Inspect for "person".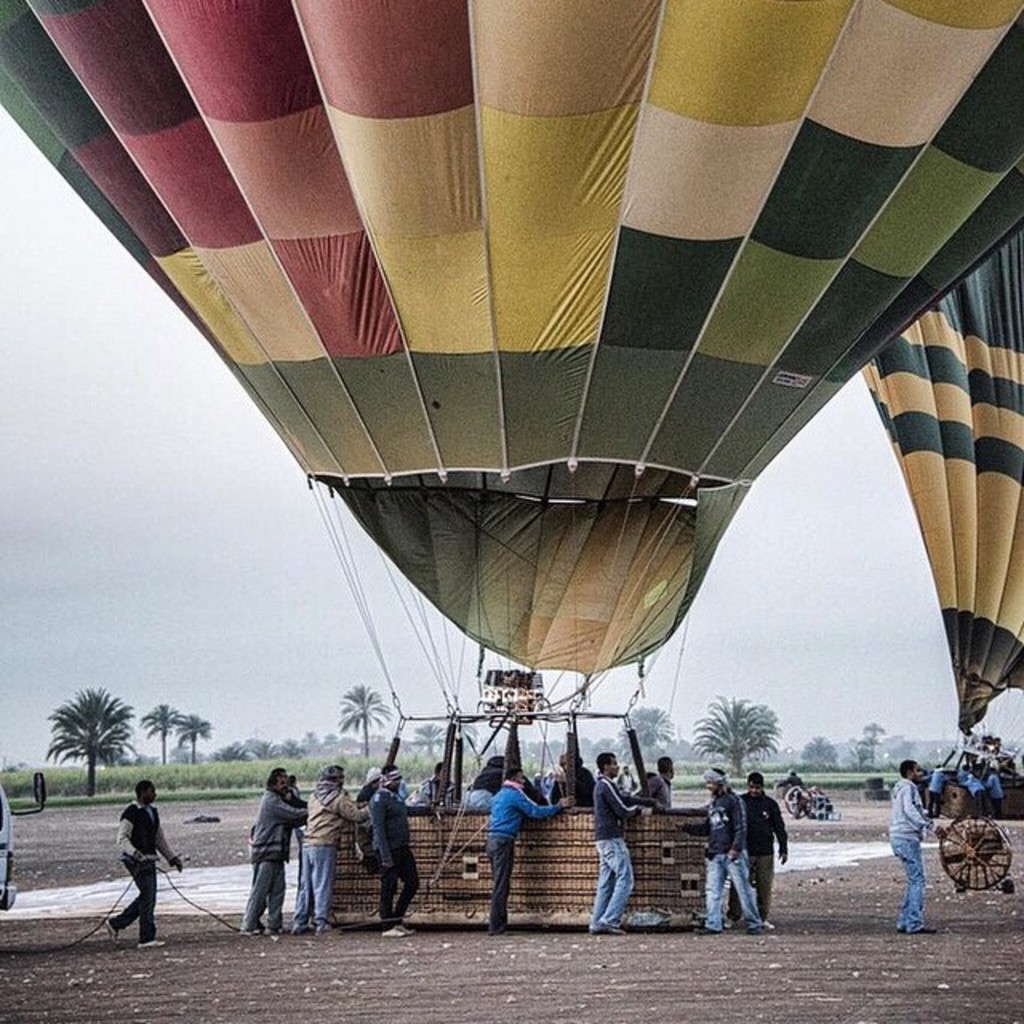
Inspection: 243:758:326:930.
